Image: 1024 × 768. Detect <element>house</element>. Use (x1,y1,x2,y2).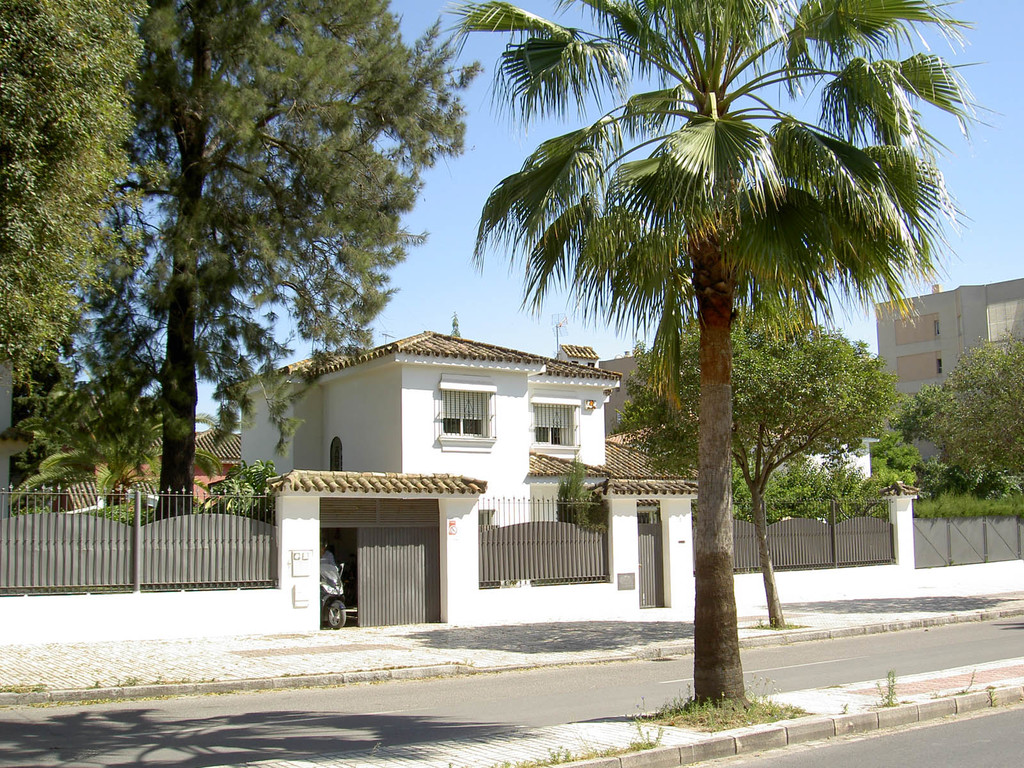
(129,410,251,502).
